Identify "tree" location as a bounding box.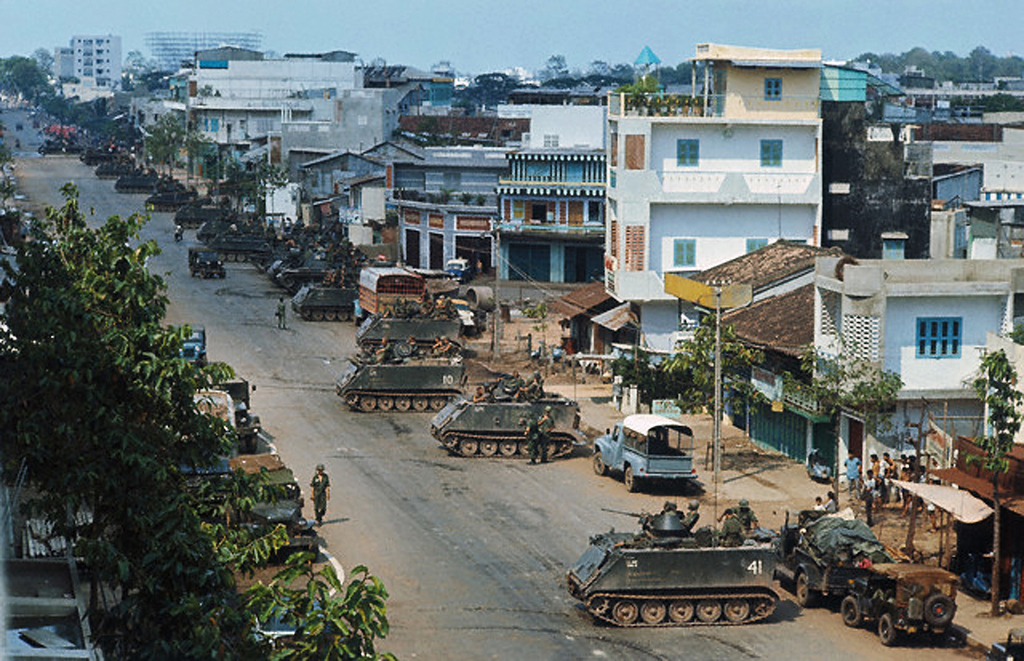
<box>781,330,907,508</box>.
